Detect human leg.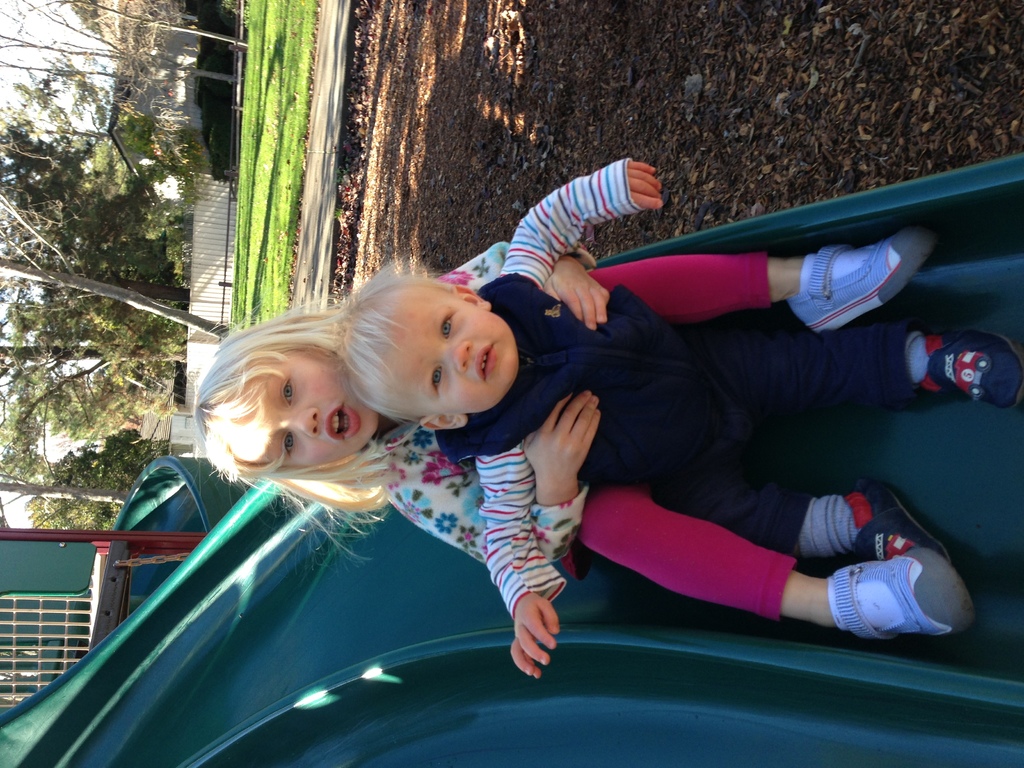
Detected at (670,478,956,565).
